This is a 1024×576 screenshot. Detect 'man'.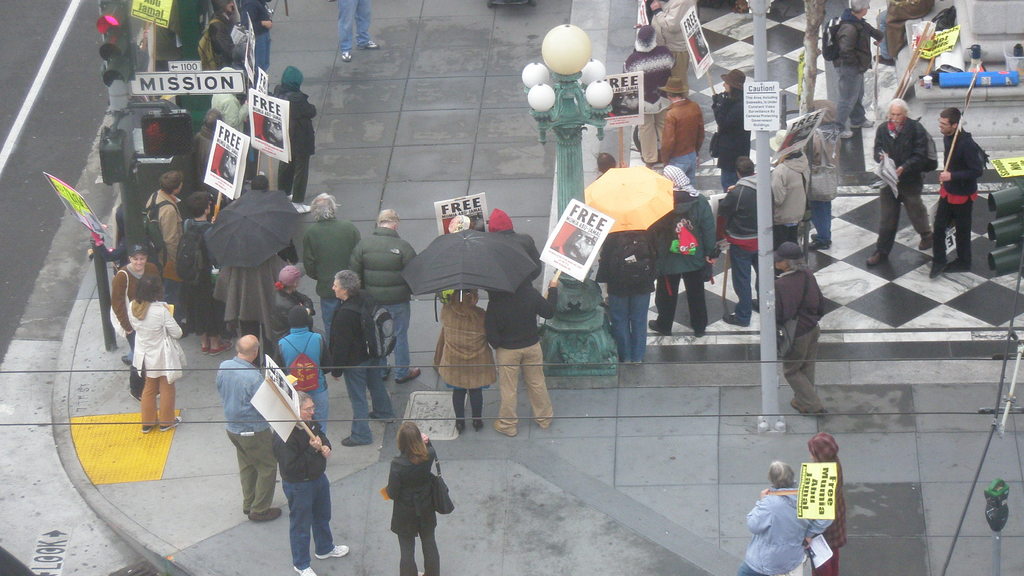
[660, 76, 708, 181].
